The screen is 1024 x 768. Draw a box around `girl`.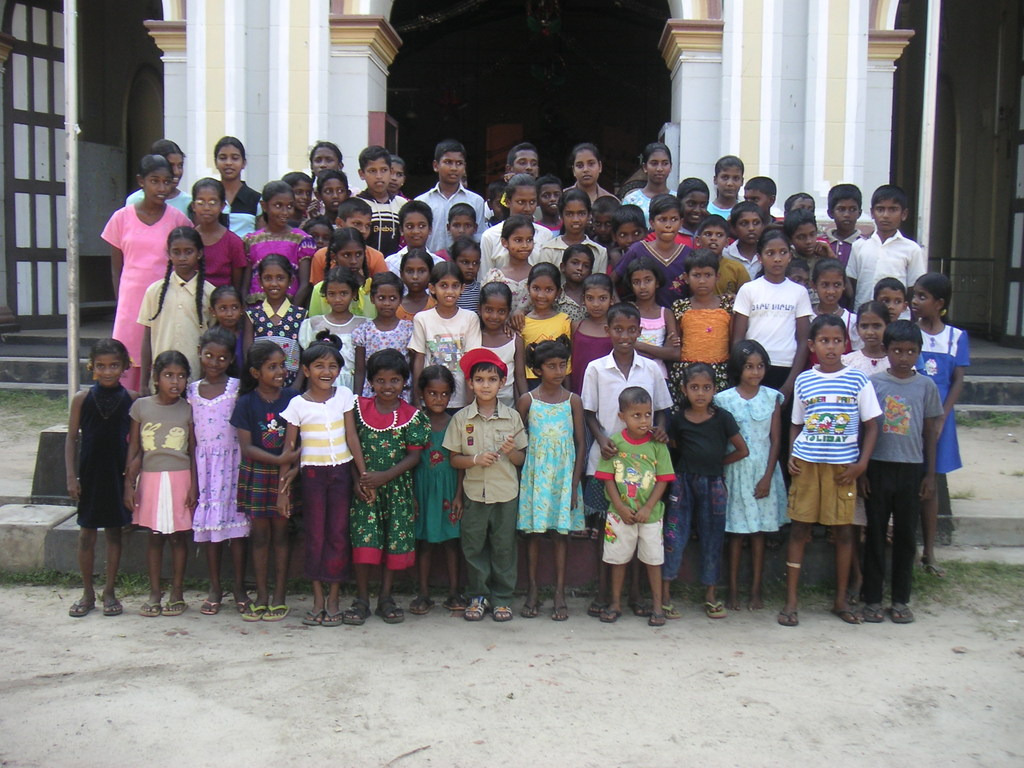
x1=913 y1=271 x2=970 y2=579.
